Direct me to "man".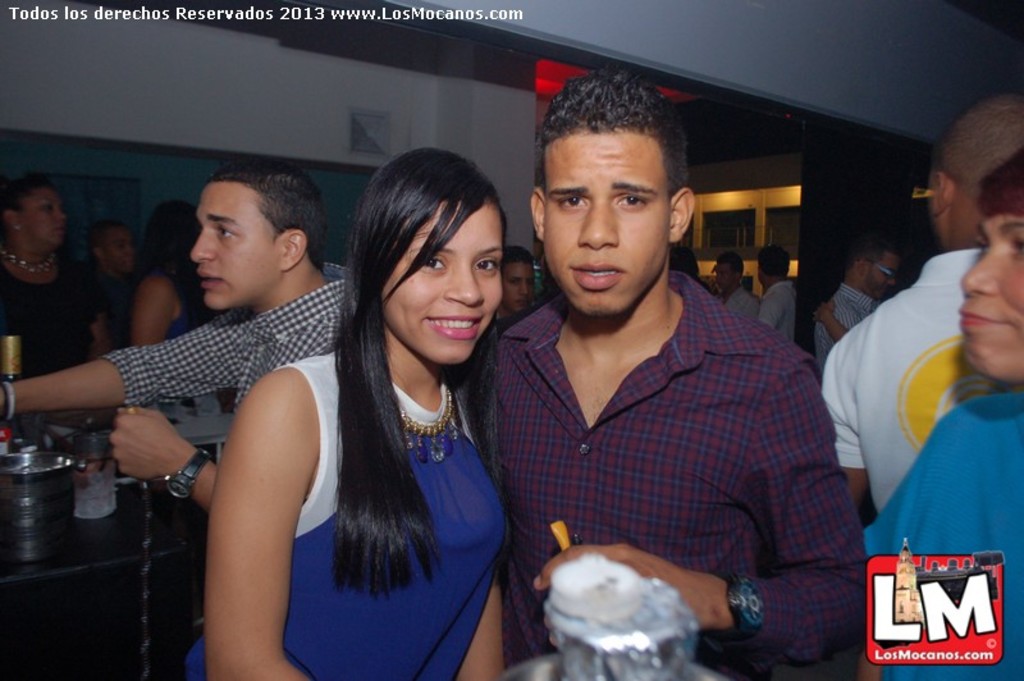
Direction: pyautogui.locateOnScreen(0, 155, 358, 515).
